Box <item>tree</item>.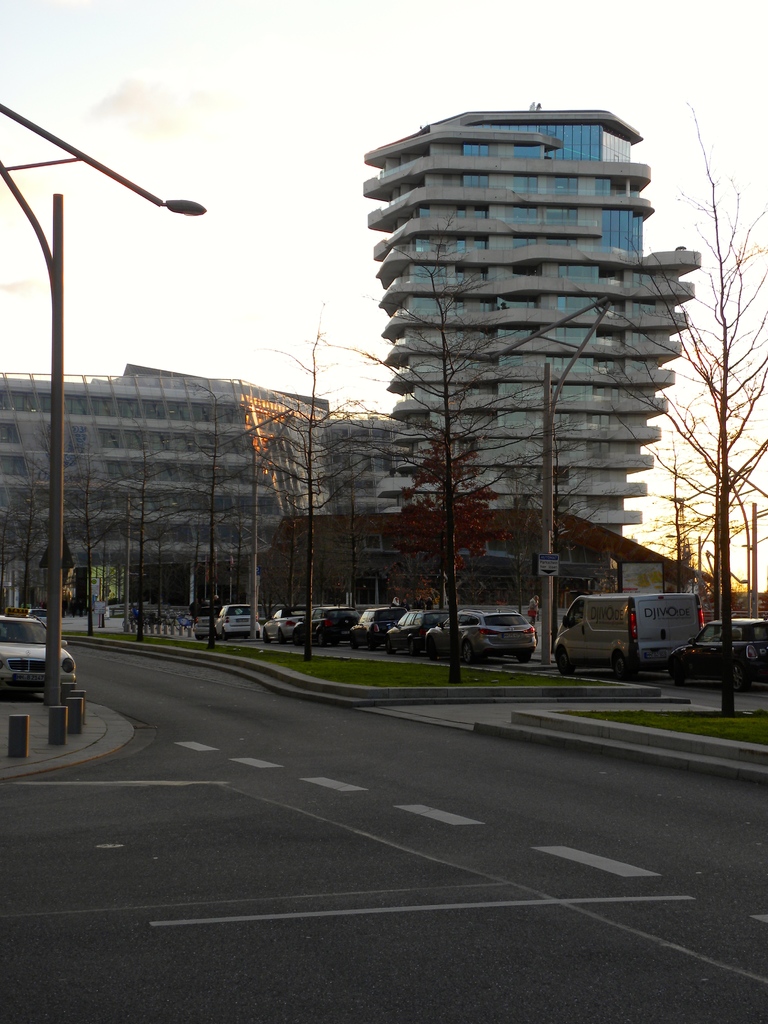
[584, 80, 767, 729].
